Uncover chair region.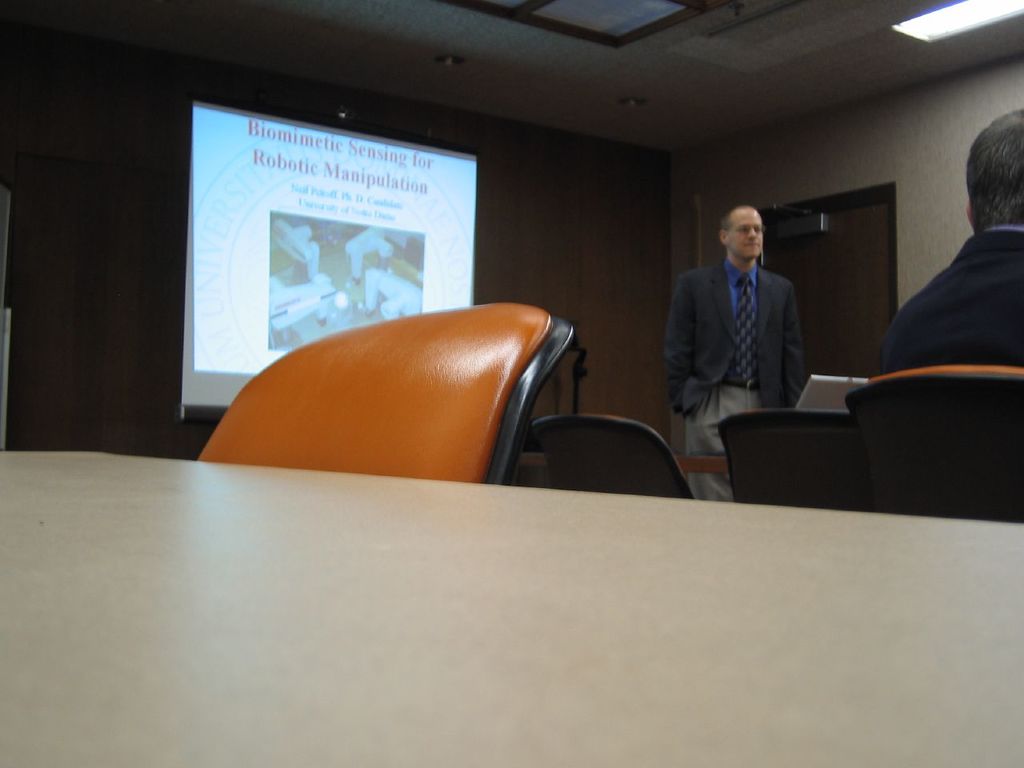
Uncovered: 715:407:881:511.
